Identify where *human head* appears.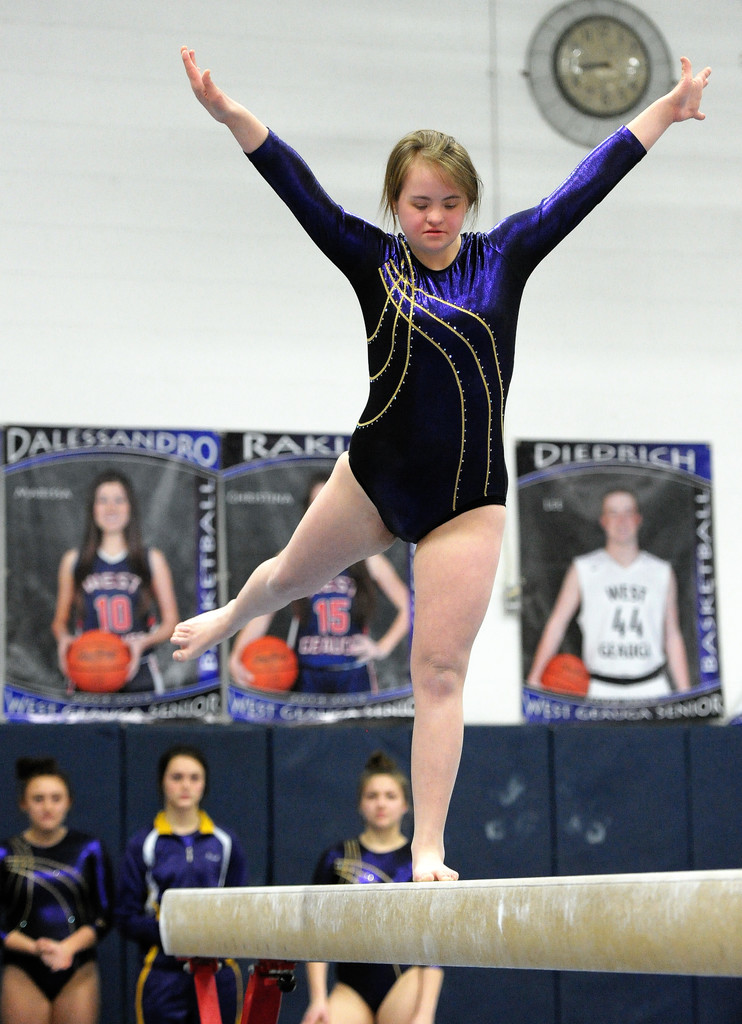
Appears at x1=388 y1=125 x2=484 y2=252.
